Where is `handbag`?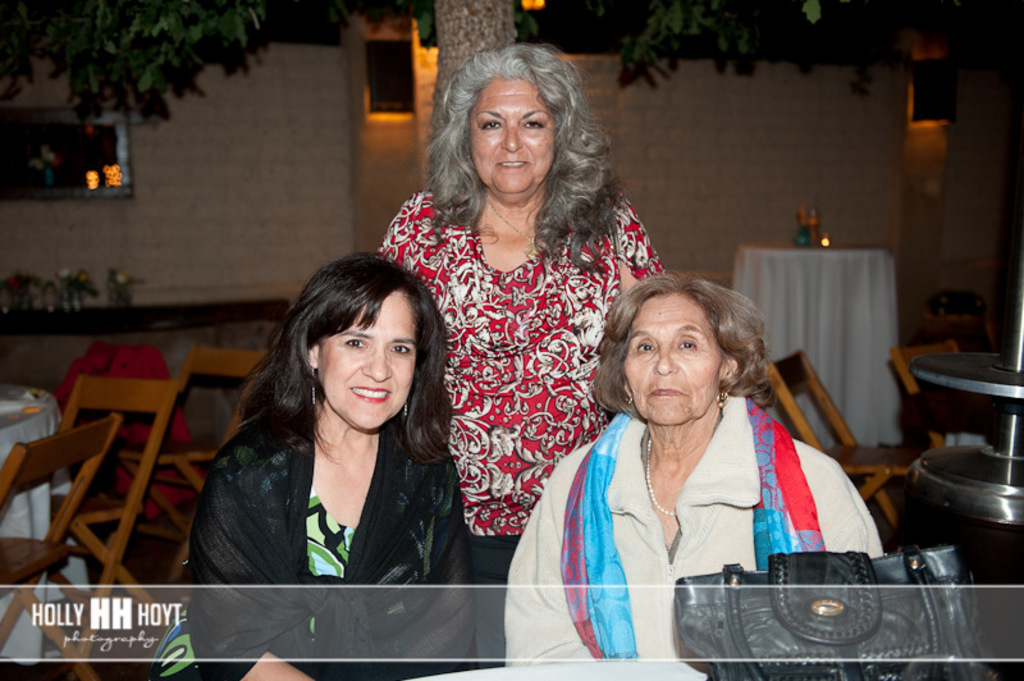
[left=669, top=543, right=996, bottom=680].
